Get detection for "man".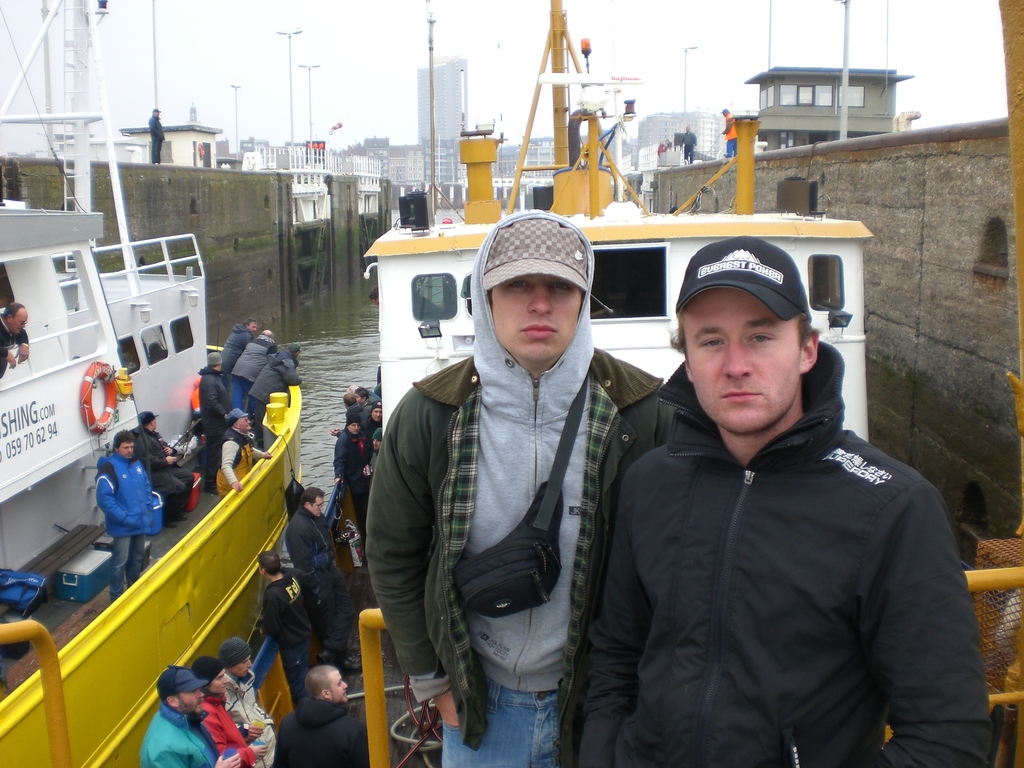
Detection: [201,352,232,495].
